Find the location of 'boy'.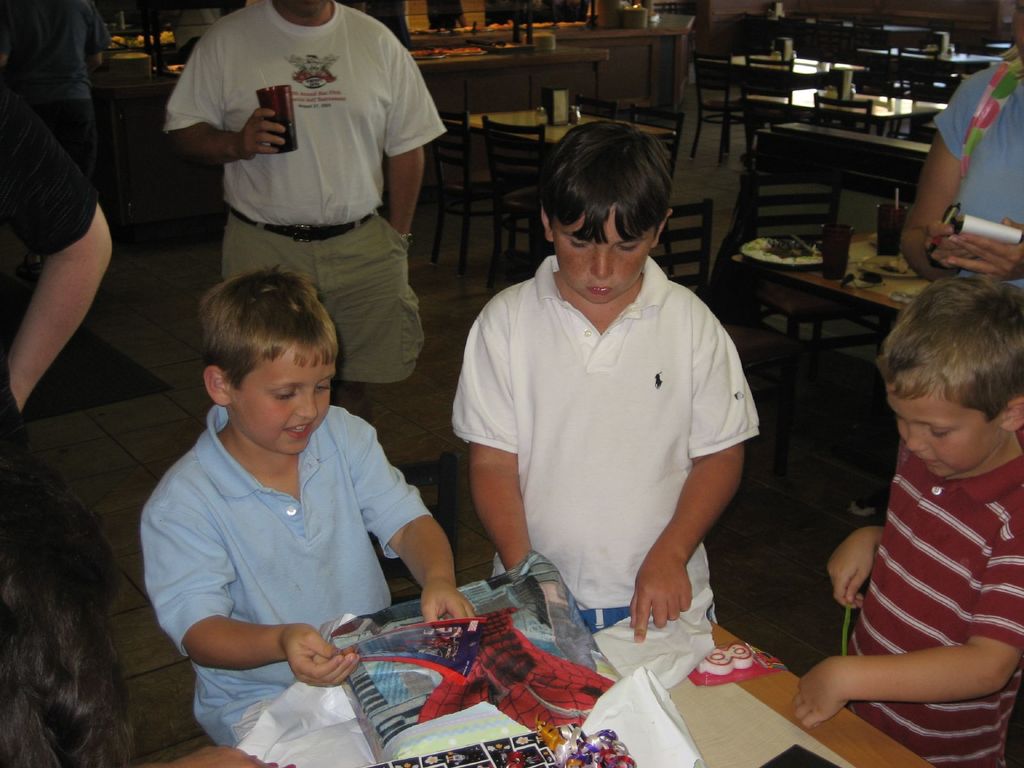
Location: Rect(138, 263, 474, 749).
